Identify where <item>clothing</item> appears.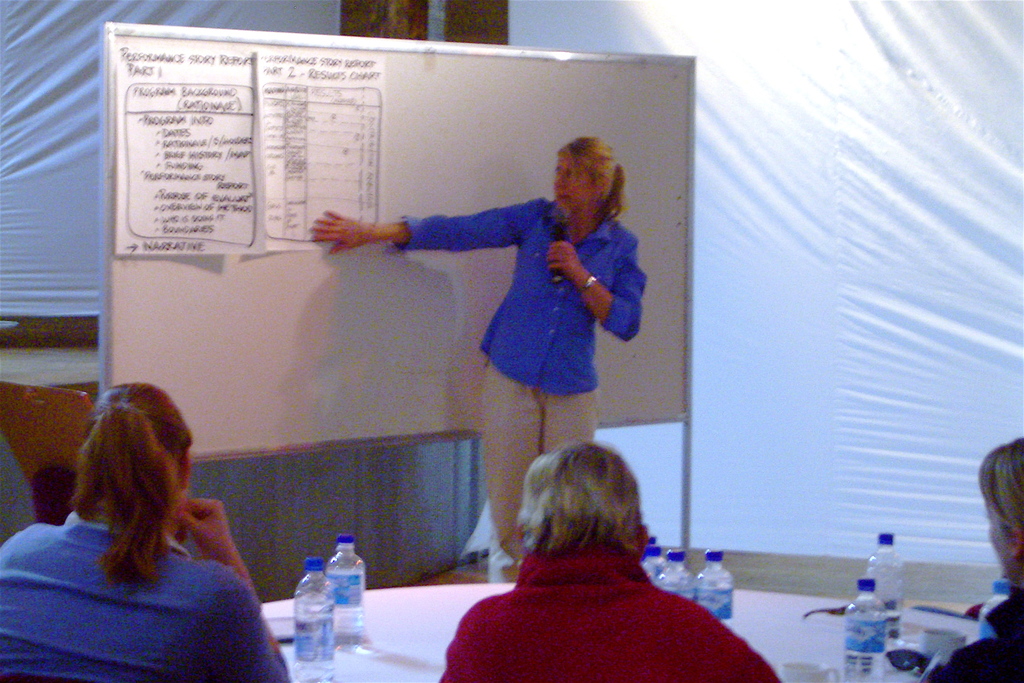
Appears at [left=1, top=507, right=294, bottom=682].
